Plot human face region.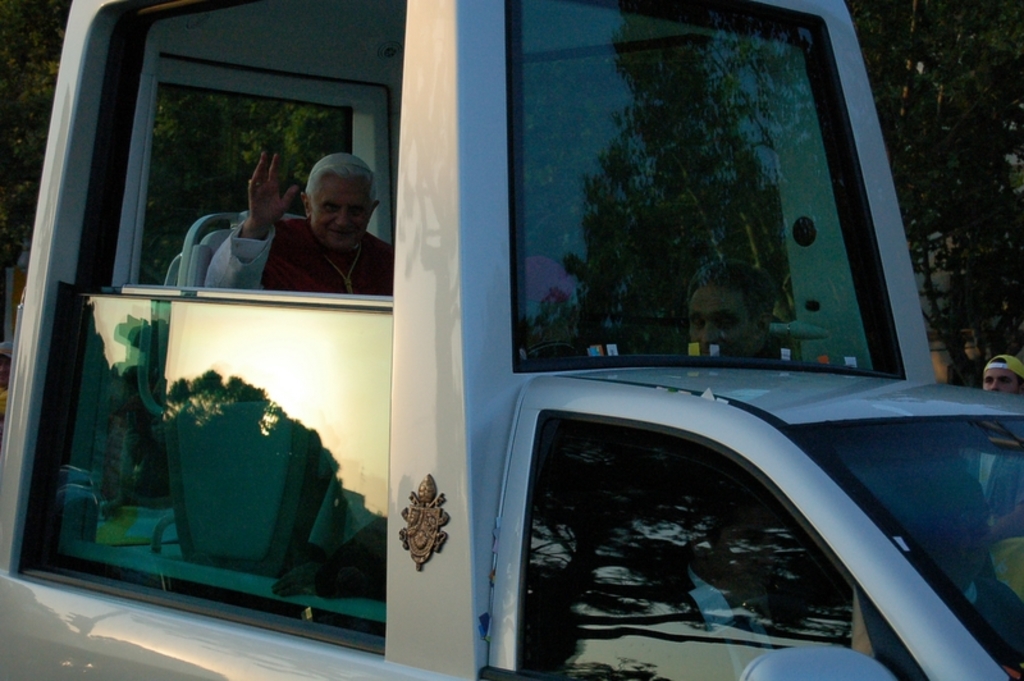
Plotted at l=686, t=288, r=749, b=358.
